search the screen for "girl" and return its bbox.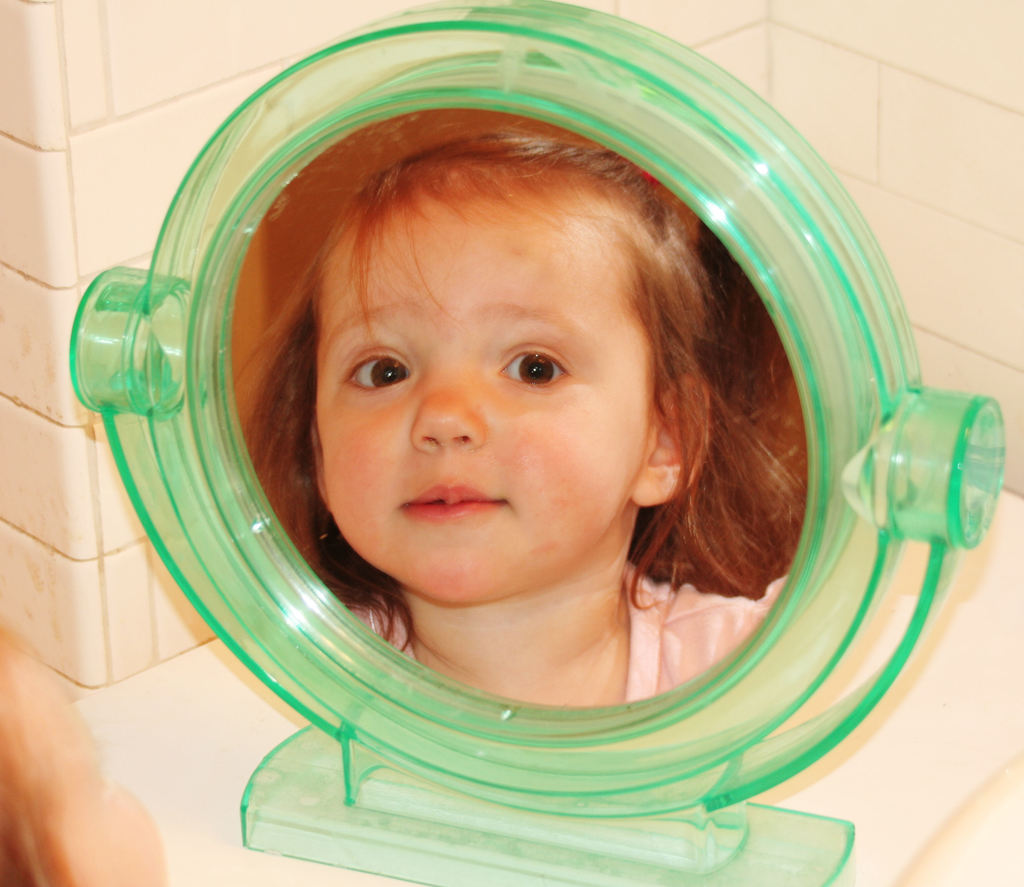
Found: box=[223, 115, 814, 701].
